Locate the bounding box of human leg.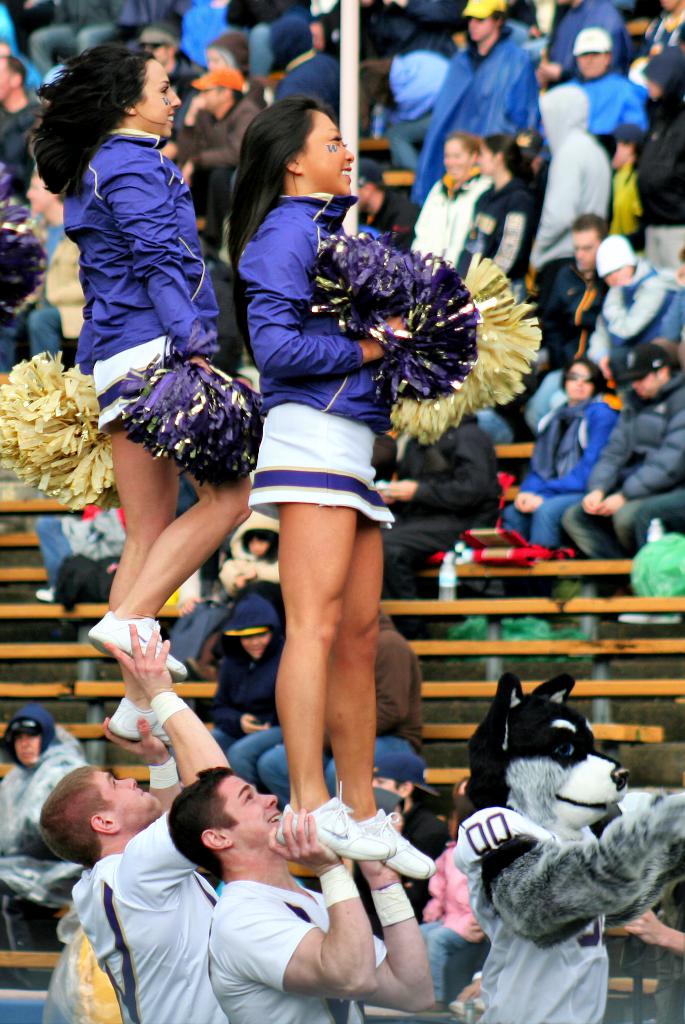
Bounding box: locate(26, 511, 74, 600).
